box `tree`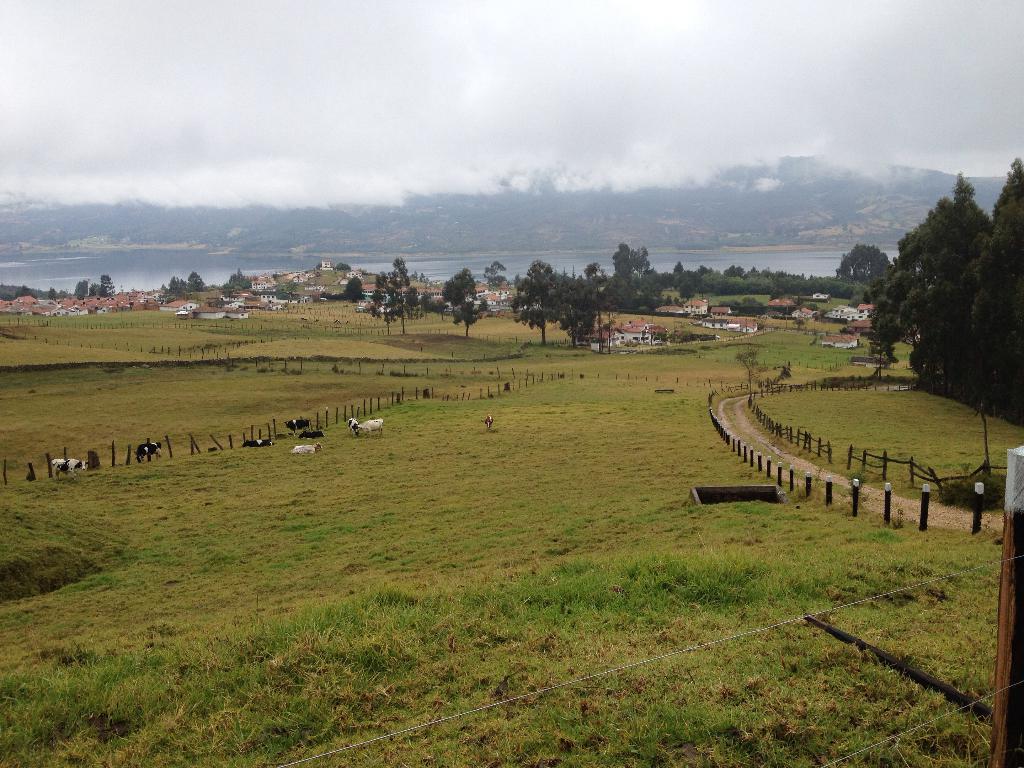
[511, 256, 561, 344]
